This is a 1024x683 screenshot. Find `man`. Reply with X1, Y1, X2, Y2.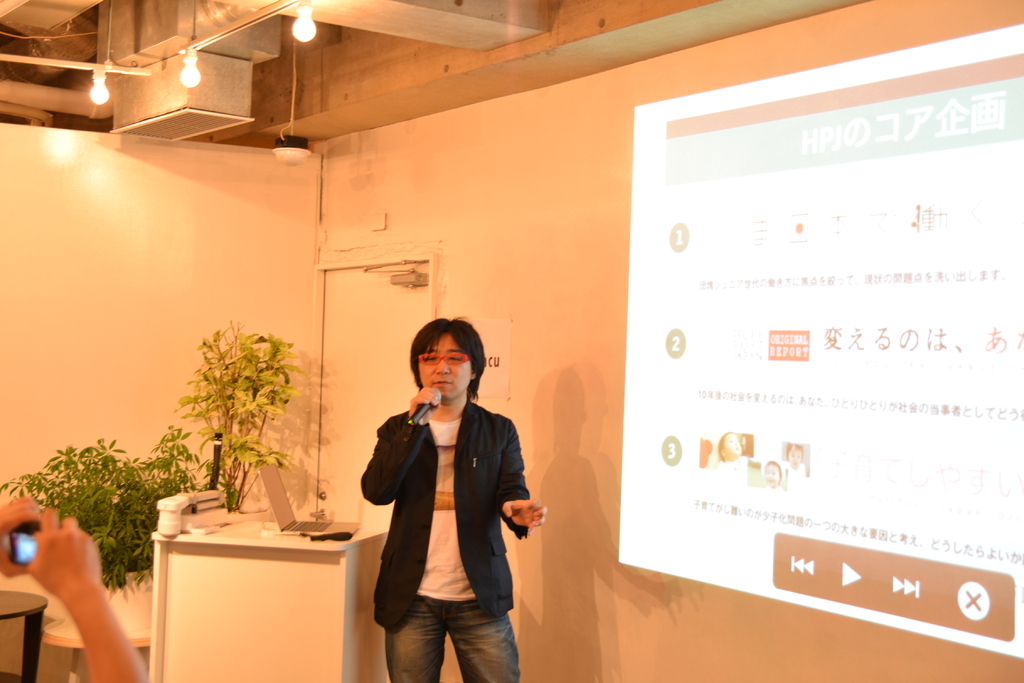
342, 325, 539, 668.
